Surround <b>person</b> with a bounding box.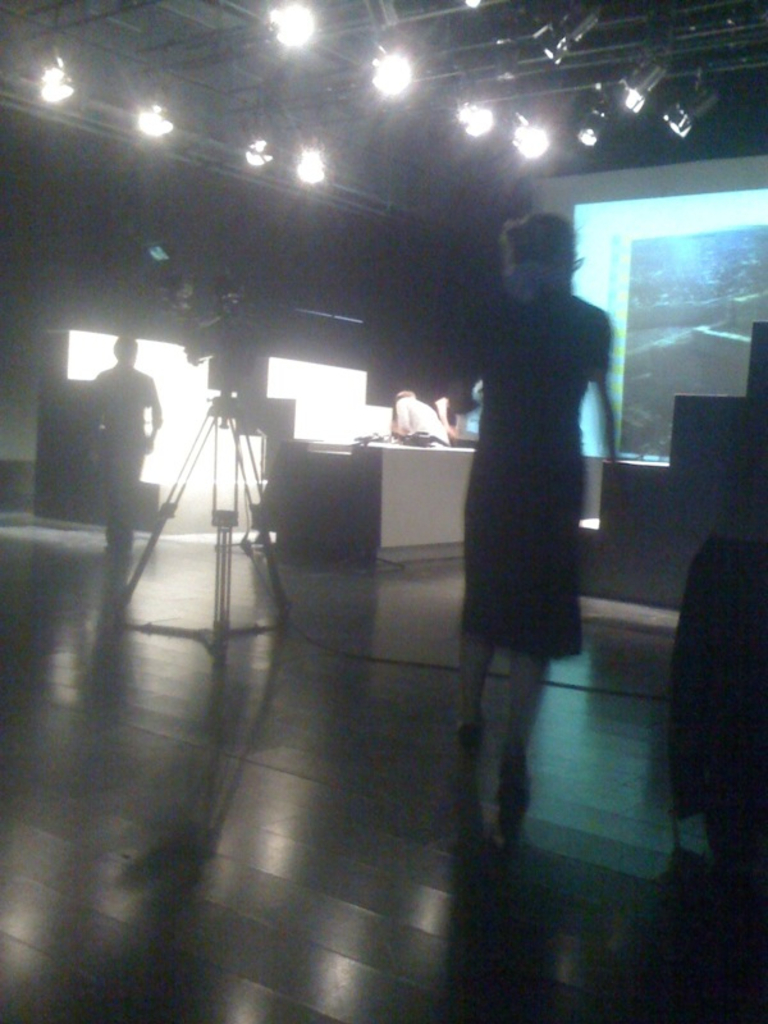
pyautogui.locateOnScreen(398, 383, 448, 448).
